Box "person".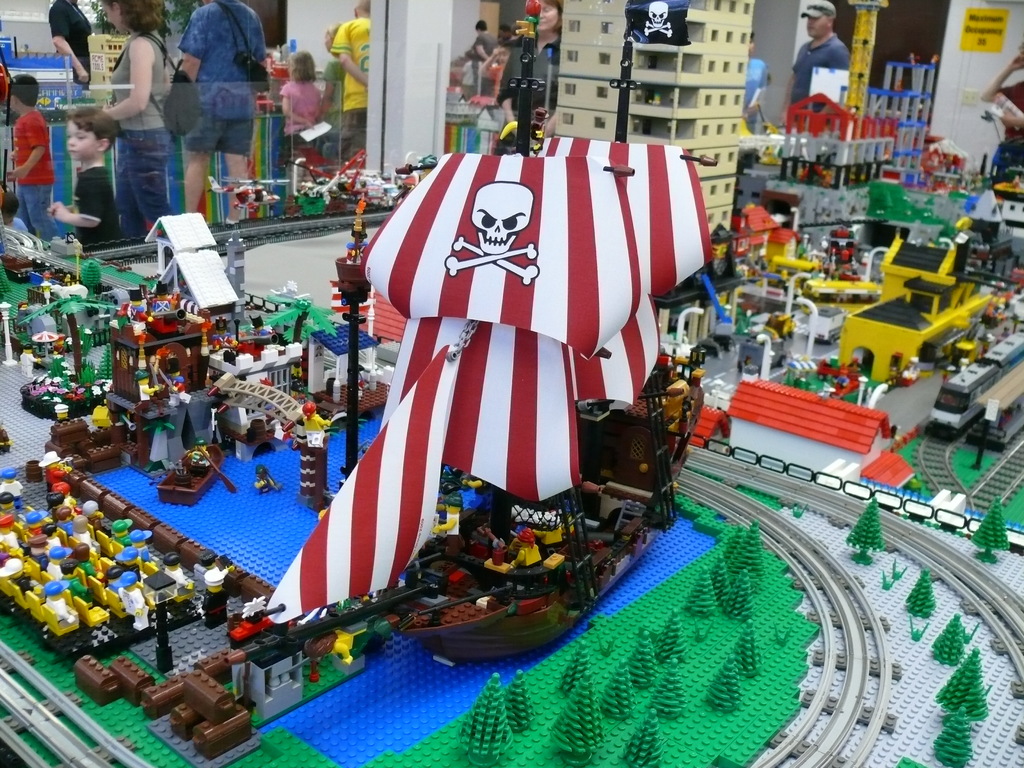
box(280, 48, 324, 172).
